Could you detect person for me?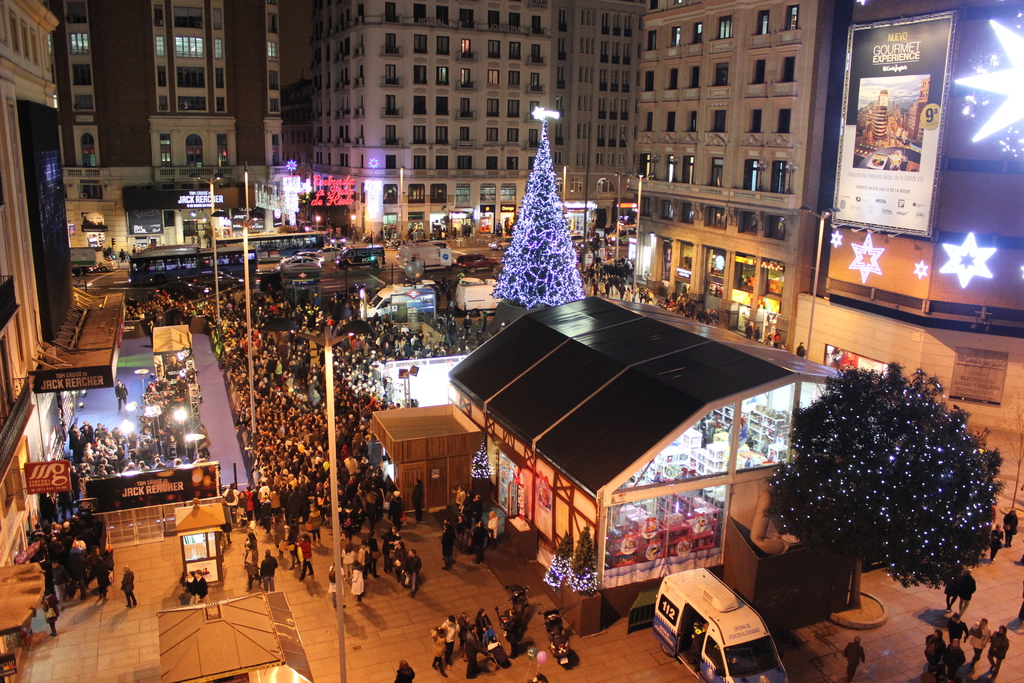
Detection result: [left=45, top=587, right=63, bottom=639].
